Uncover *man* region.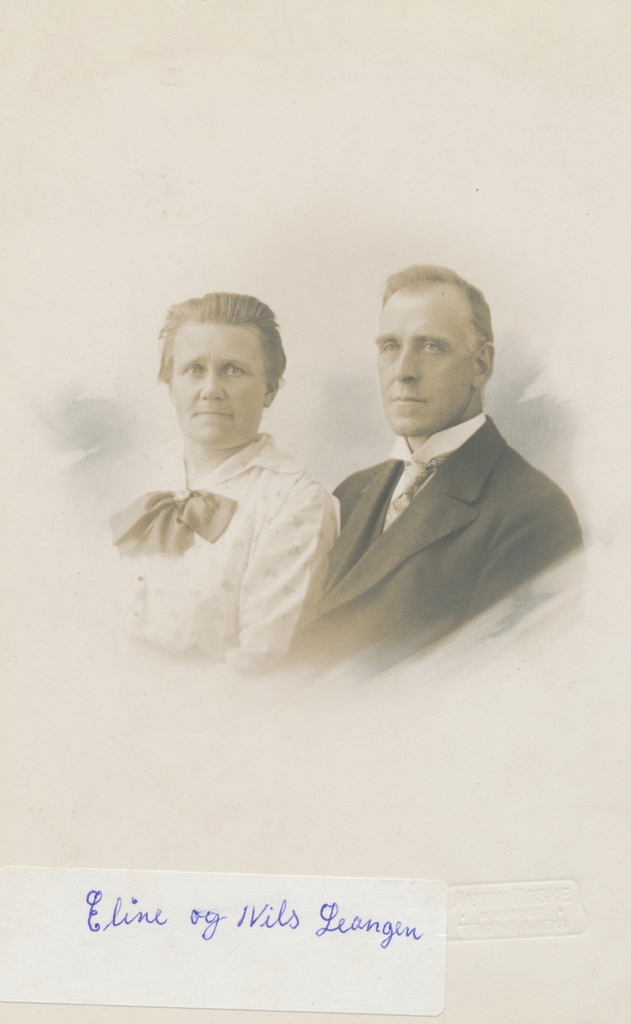
Uncovered: [x1=300, y1=262, x2=585, y2=647].
